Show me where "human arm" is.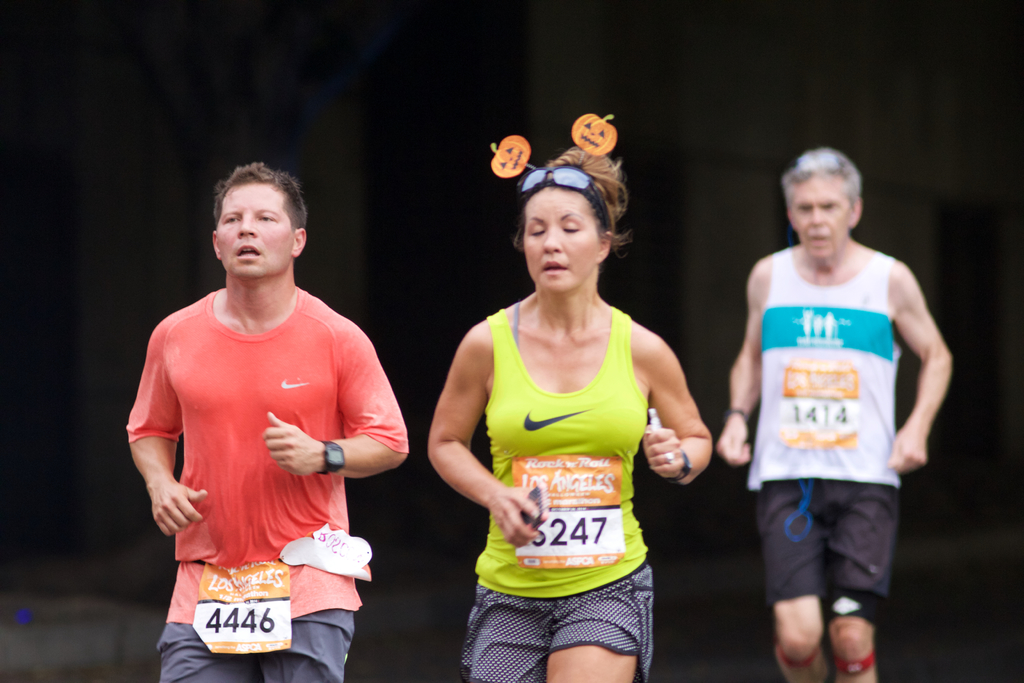
"human arm" is at (x1=426, y1=317, x2=545, y2=545).
